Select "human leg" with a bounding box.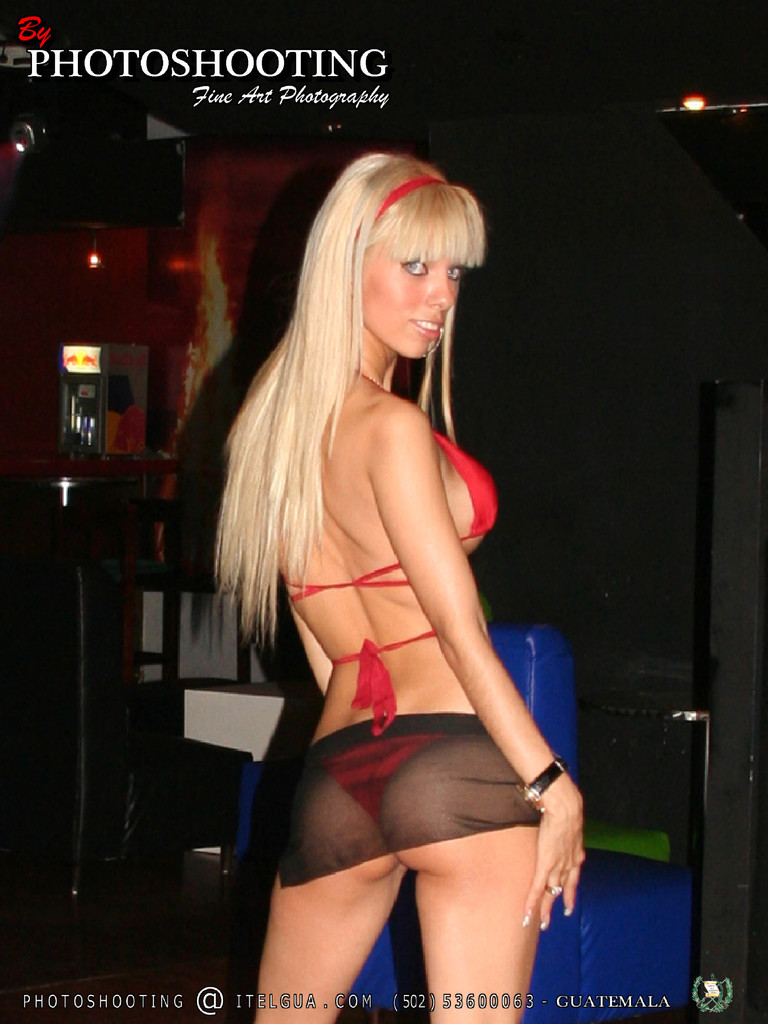
rect(252, 745, 408, 1023).
